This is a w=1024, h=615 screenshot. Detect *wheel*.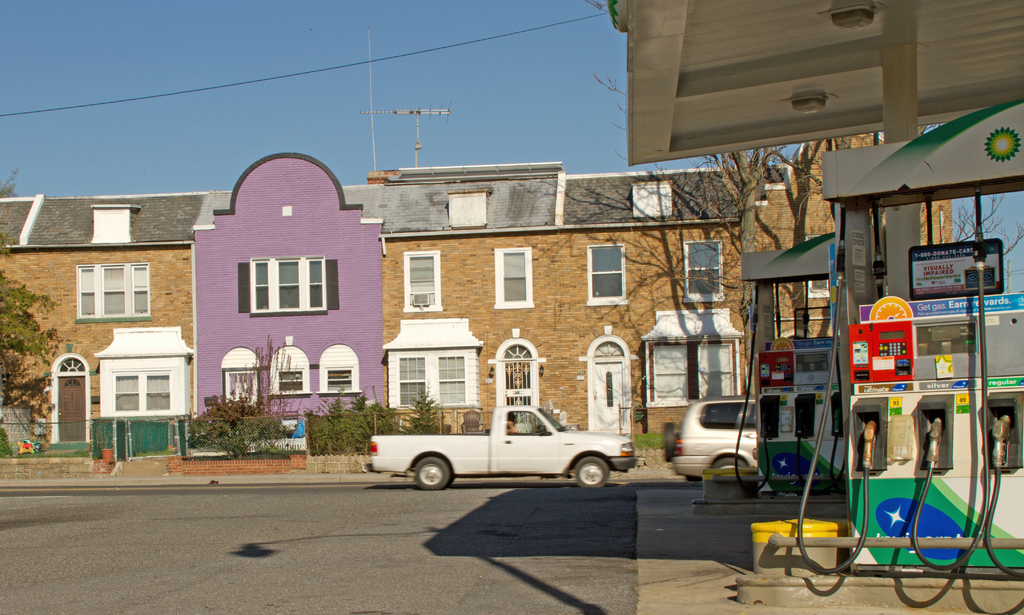
box(413, 452, 452, 495).
